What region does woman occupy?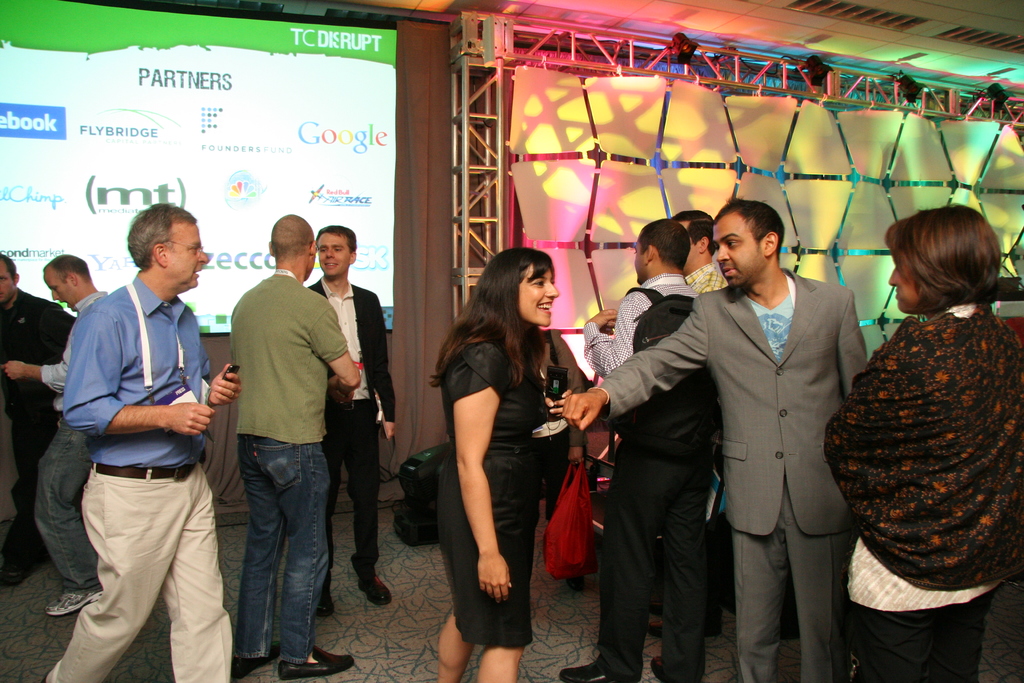
Rect(820, 208, 1023, 682).
